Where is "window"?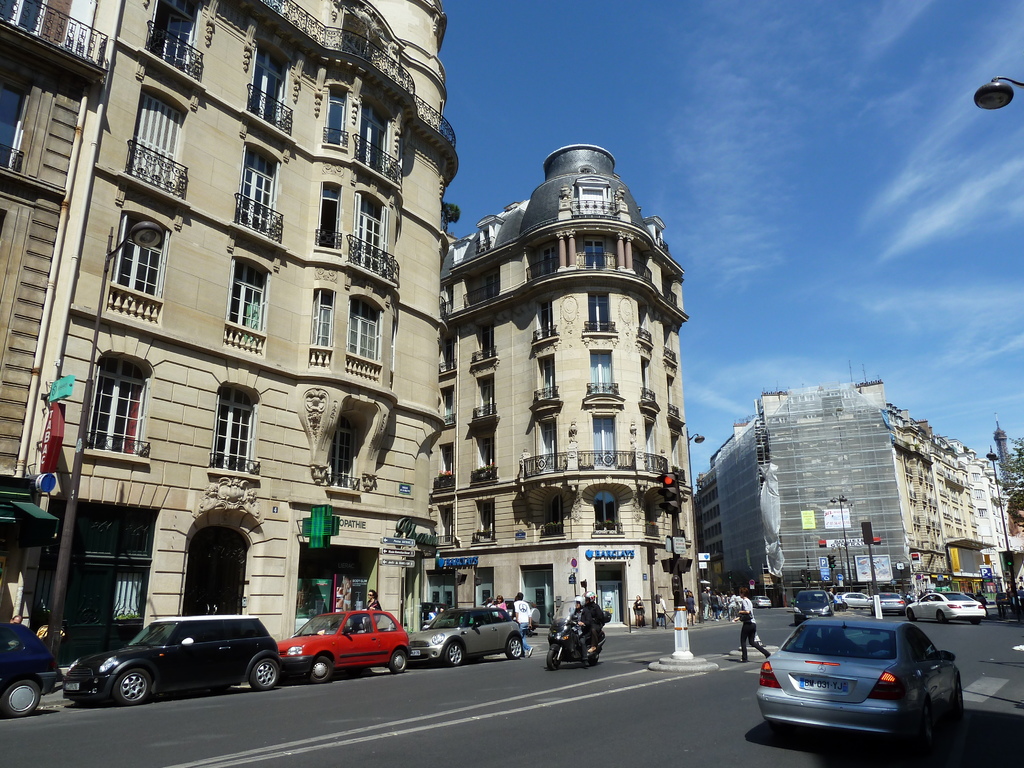
{"left": 200, "top": 376, "right": 261, "bottom": 470}.
